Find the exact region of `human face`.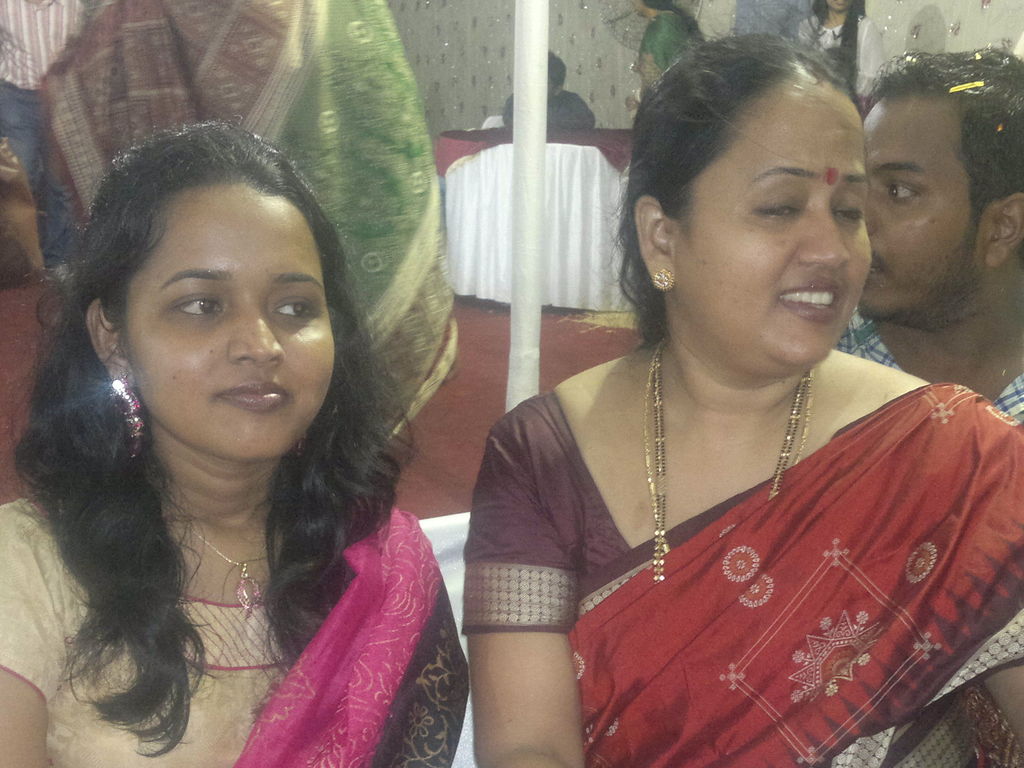
Exact region: rect(124, 180, 334, 472).
